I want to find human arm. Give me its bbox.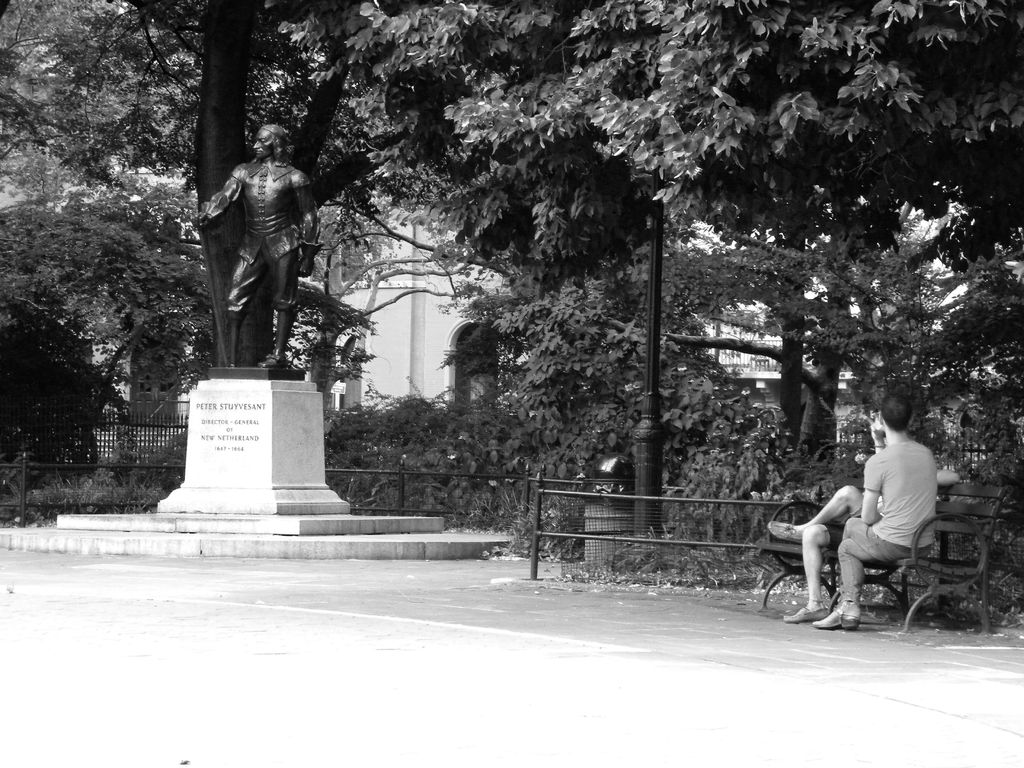
locate(859, 457, 886, 518).
